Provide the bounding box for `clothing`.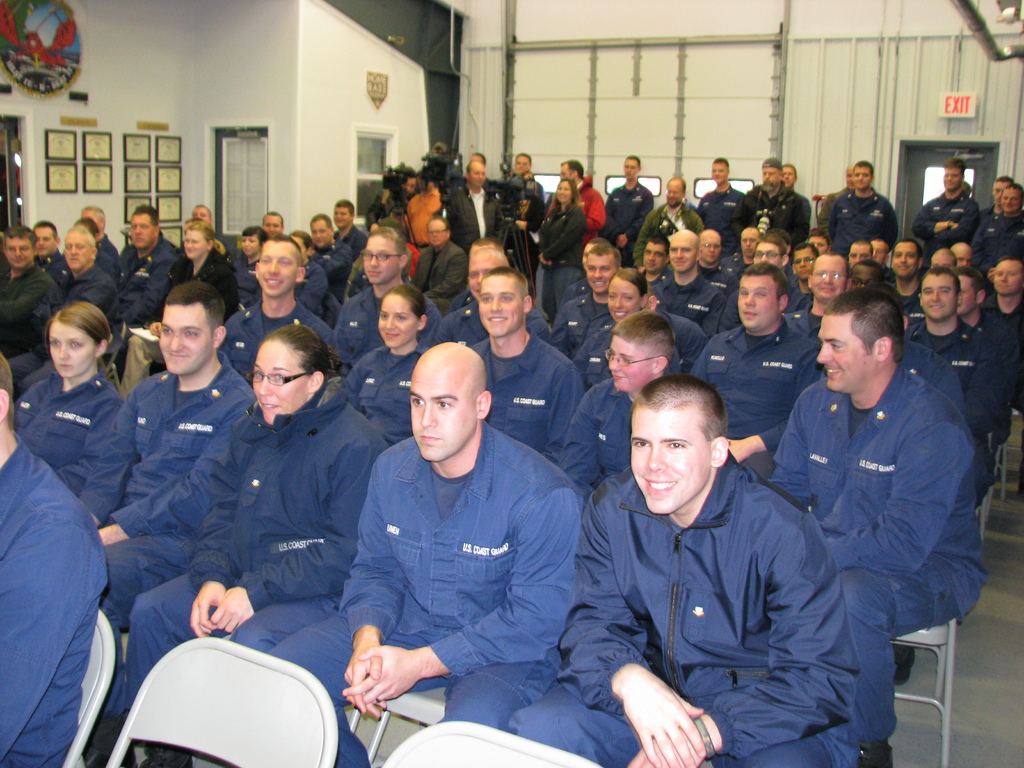
0, 428, 116, 767.
